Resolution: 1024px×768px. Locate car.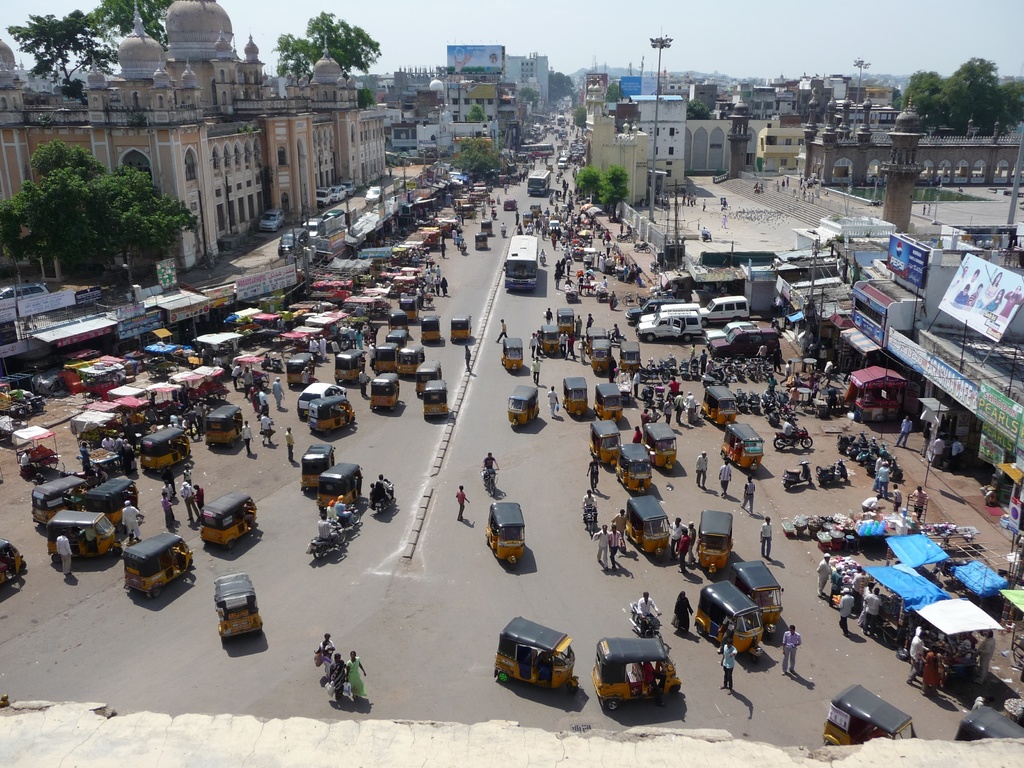
bbox(623, 299, 685, 325).
